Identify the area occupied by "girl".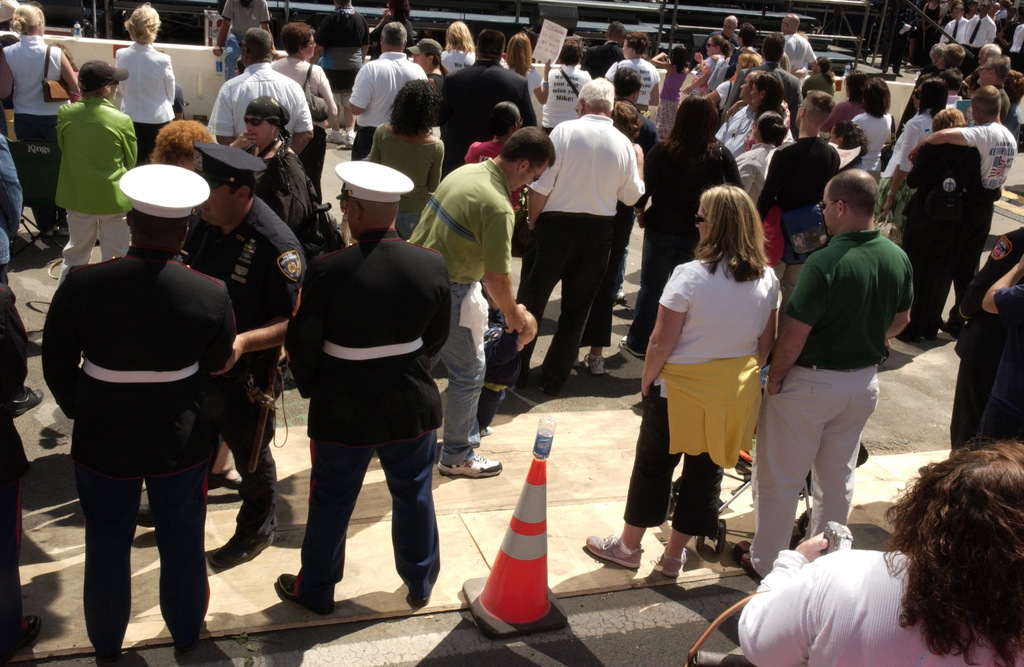
Area: x1=676, y1=29, x2=733, y2=97.
